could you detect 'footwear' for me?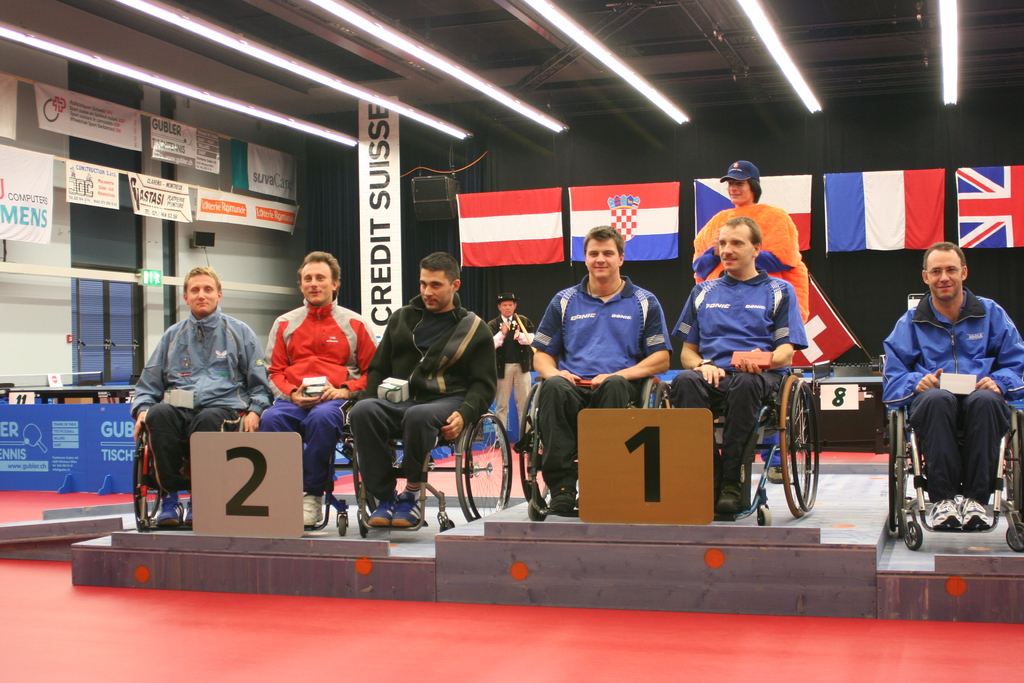
Detection result: bbox=(719, 488, 744, 514).
